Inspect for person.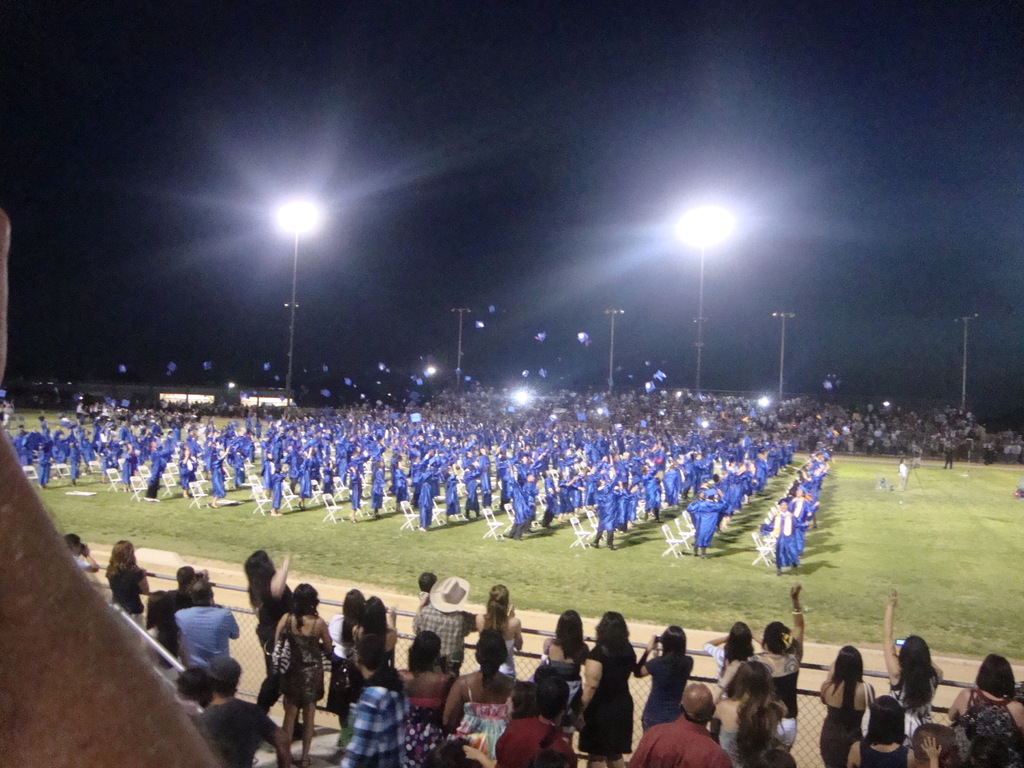
Inspection: x1=58 y1=529 x2=103 y2=588.
